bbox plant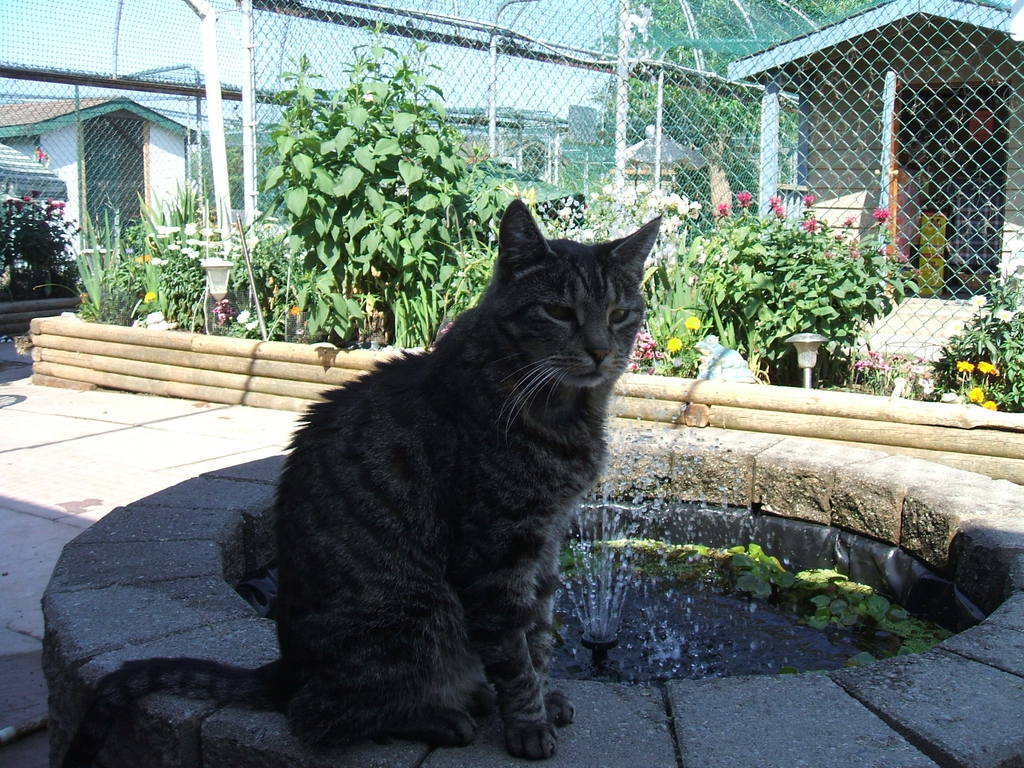
bbox=(0, 193, 86, 299)
